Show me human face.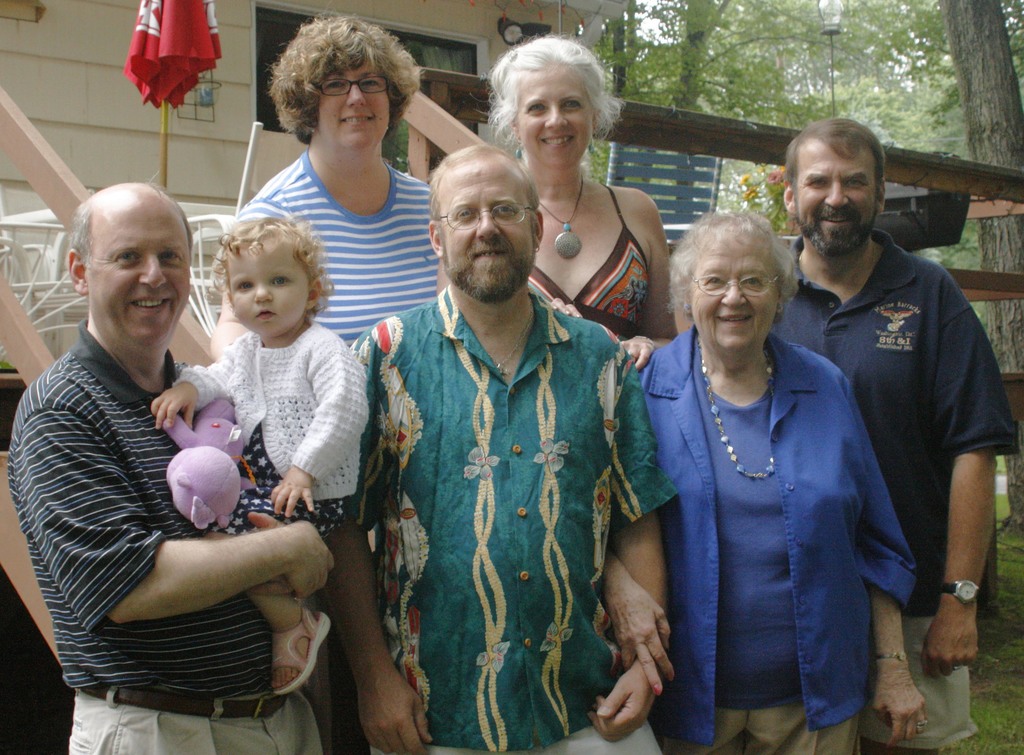
human face is here: 443,163,535,300.
